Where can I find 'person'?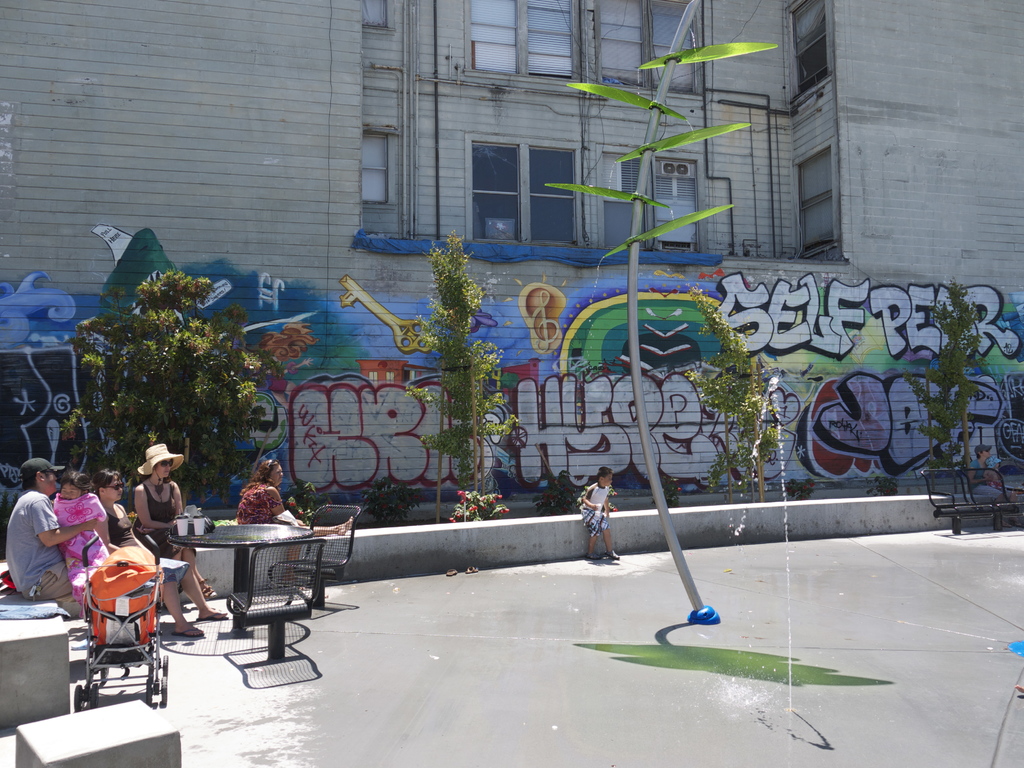
You can find it at 94, 464, 229, 640.
